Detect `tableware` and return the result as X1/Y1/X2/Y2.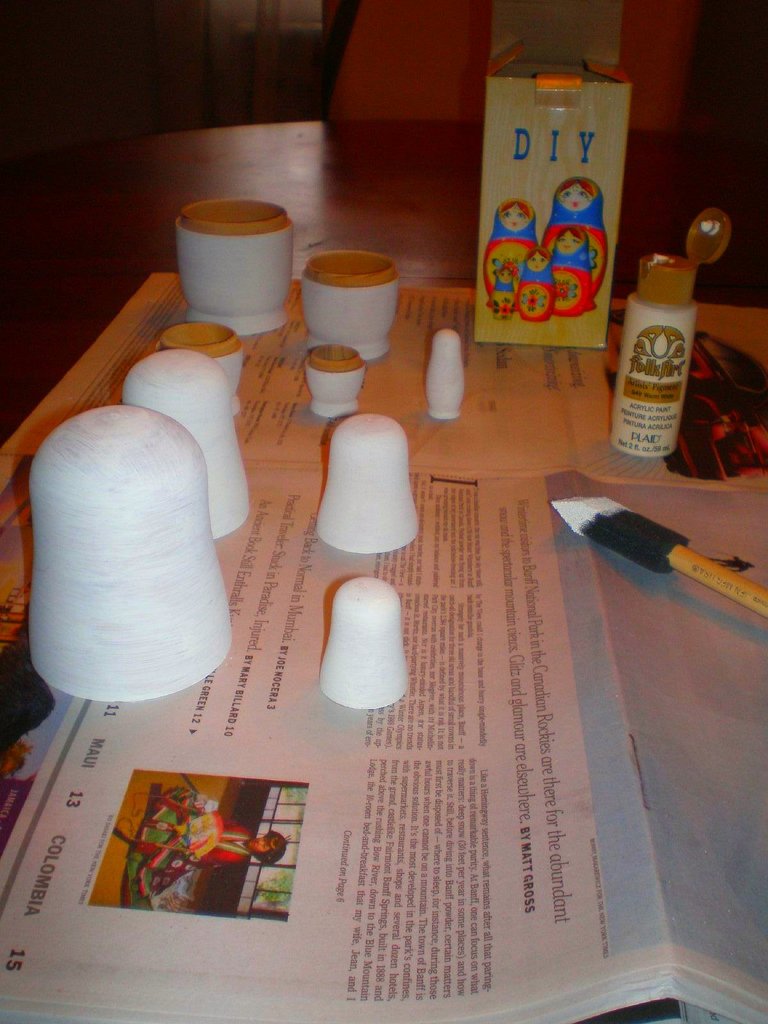
180/196/294/337.
